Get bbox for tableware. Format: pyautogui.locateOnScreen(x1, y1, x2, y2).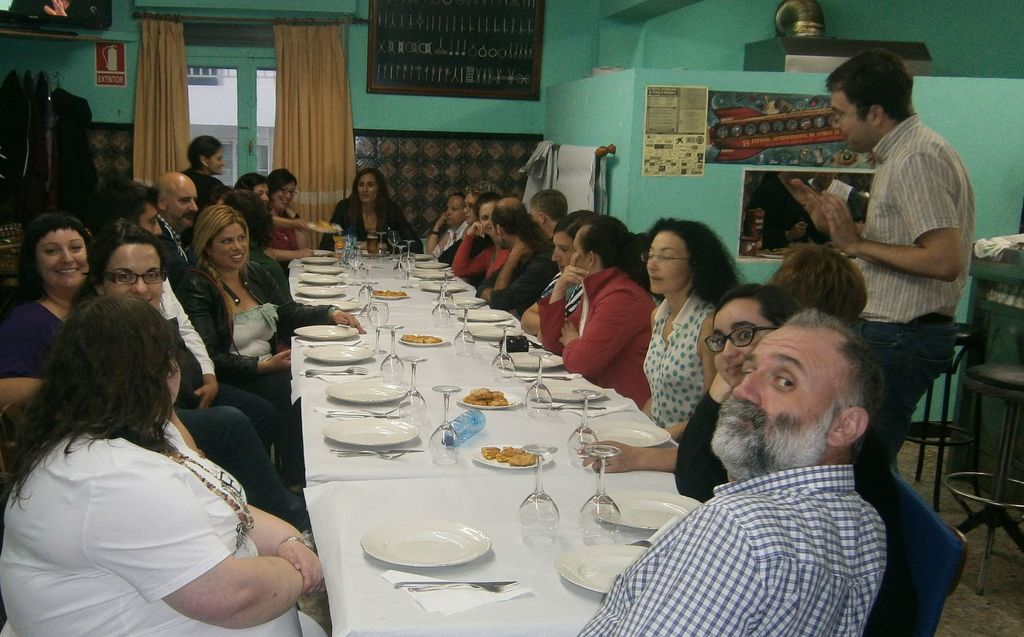
pyautogui.locateOnScreen(554, 533, 666, 601).
